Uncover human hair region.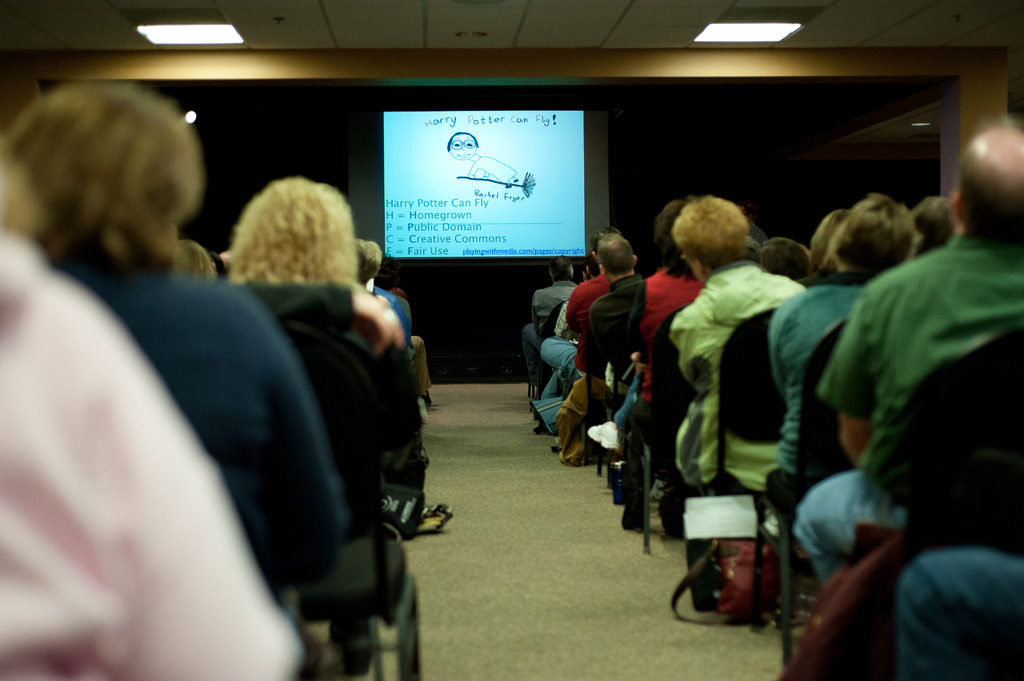
Uncovered: left=670, top=196, right=750, bottom=271.
